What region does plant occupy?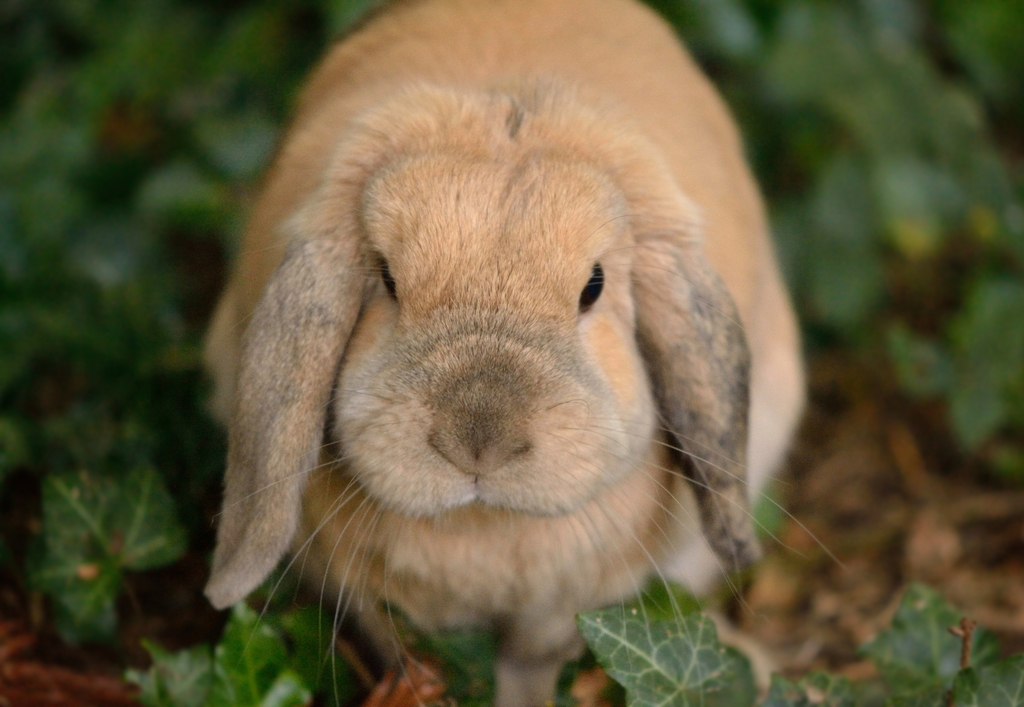
x1=124 y1=600 x2=364 y2=706.
